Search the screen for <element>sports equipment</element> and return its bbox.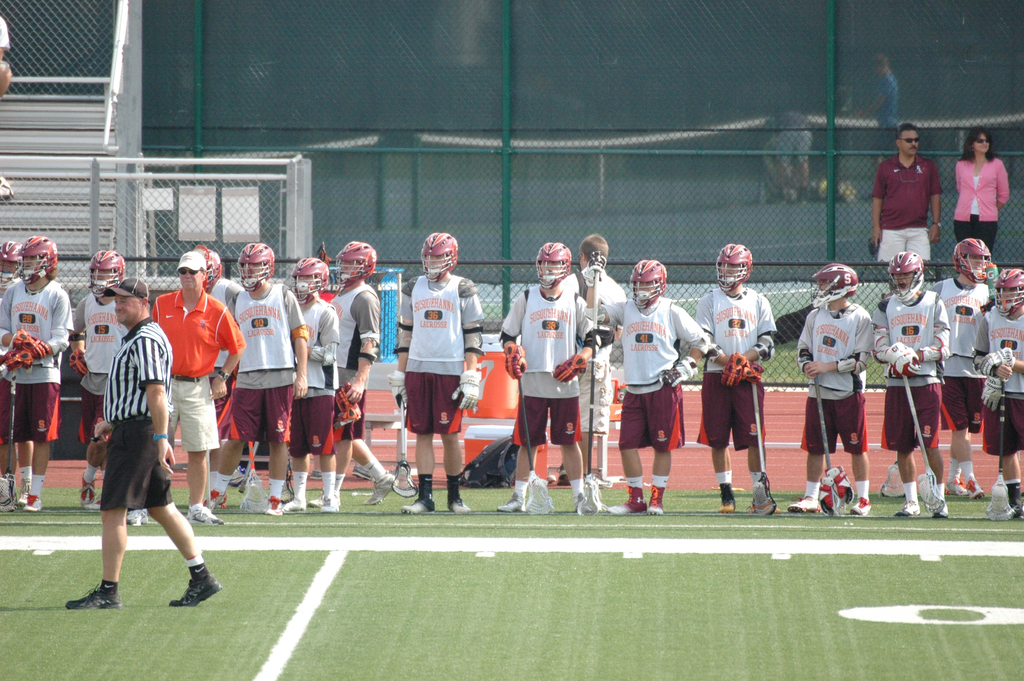
Found: {"x1": 998, "y1": 265, "x2": 1023, "y2": 315}.
